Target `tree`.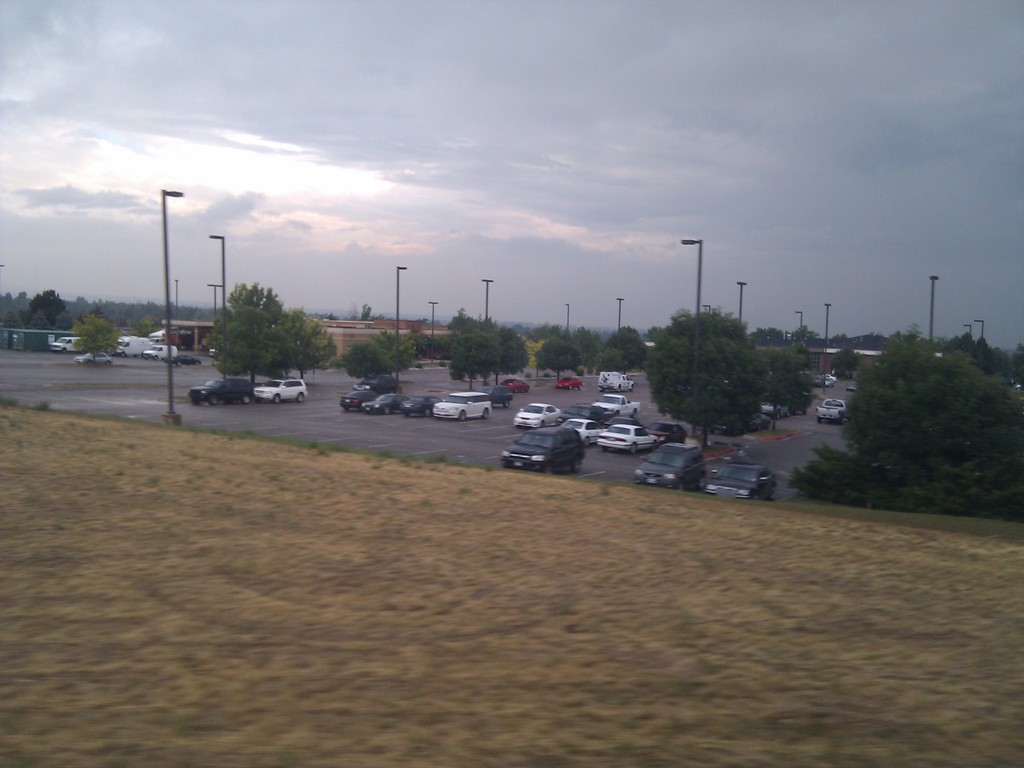
Target region: bbox=[593, 328, 657, 377].
